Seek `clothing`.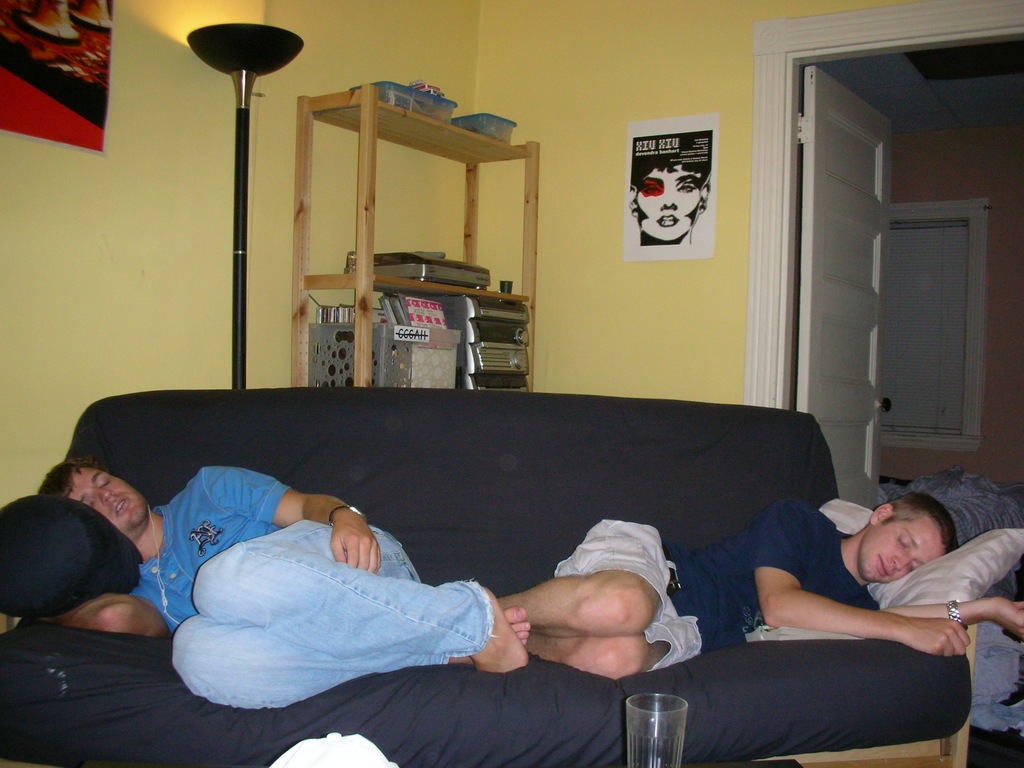
{"x1": 548, "y1": 499, "x2": 882, "y2": 670}.
